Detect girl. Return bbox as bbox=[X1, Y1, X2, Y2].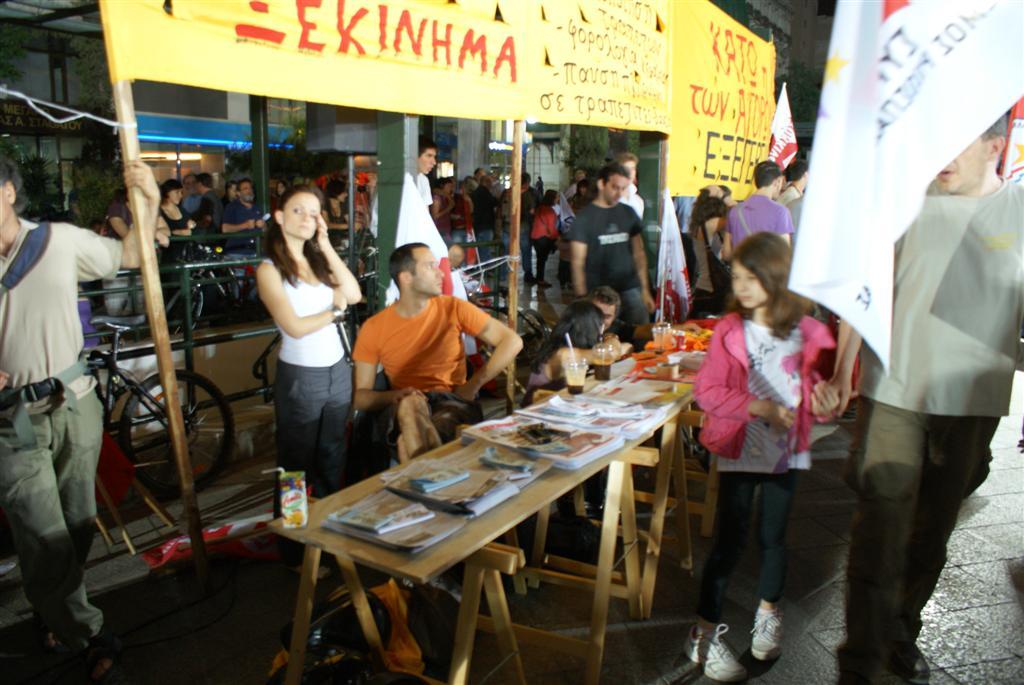
bbox=[696, 231, 833, 680].
